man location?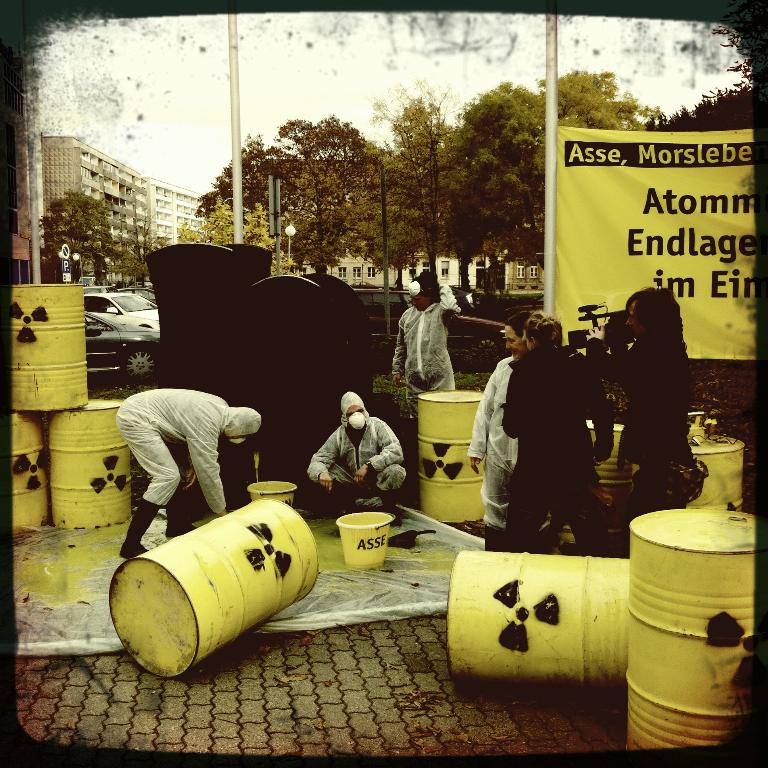
BBox(119, 386, 261, 557)
